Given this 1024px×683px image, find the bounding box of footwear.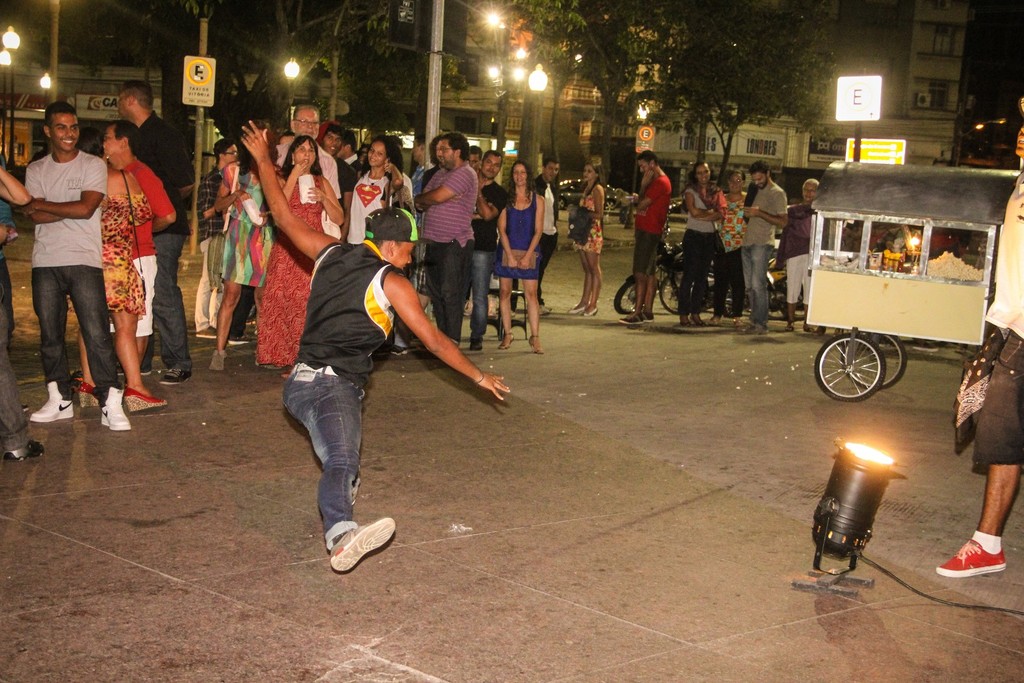
rect(198, 320, 216, 337).
